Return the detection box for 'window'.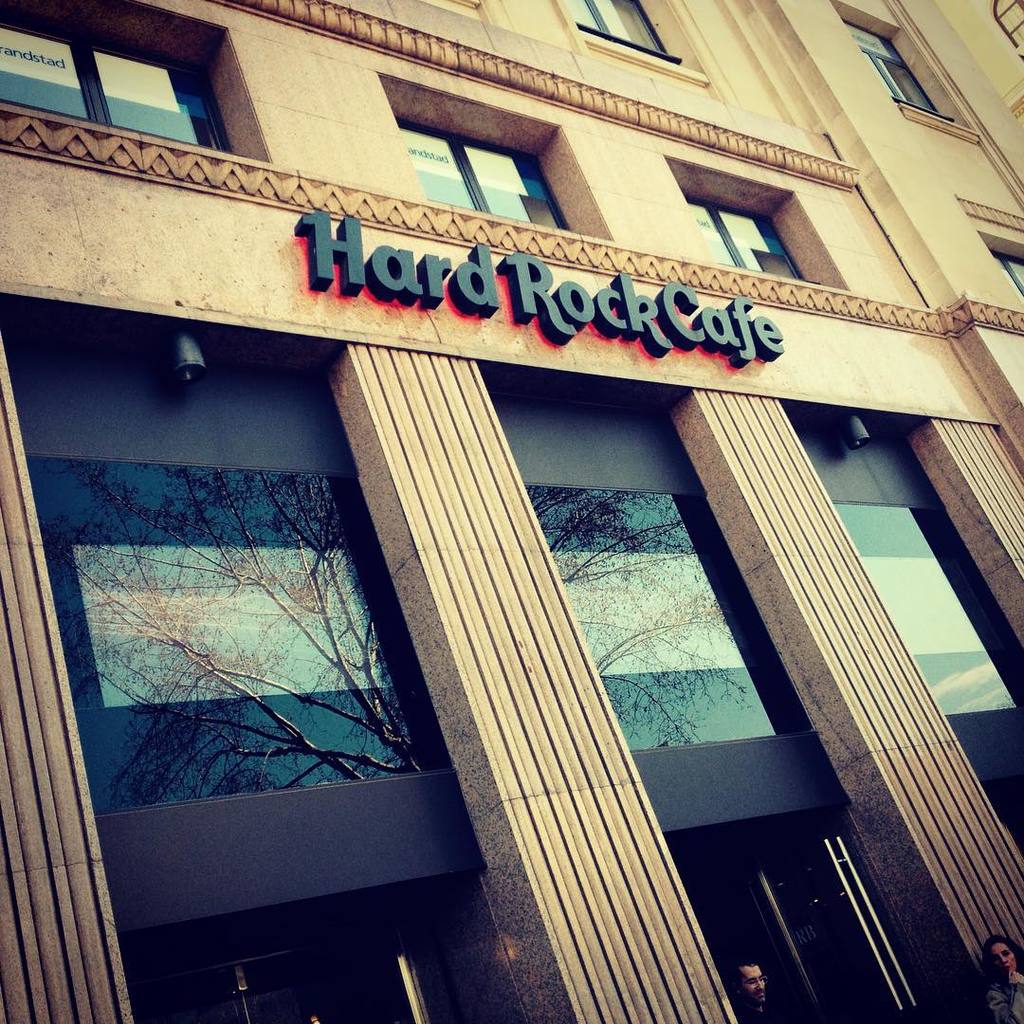
l=0, t=17, r=223, b=152.
